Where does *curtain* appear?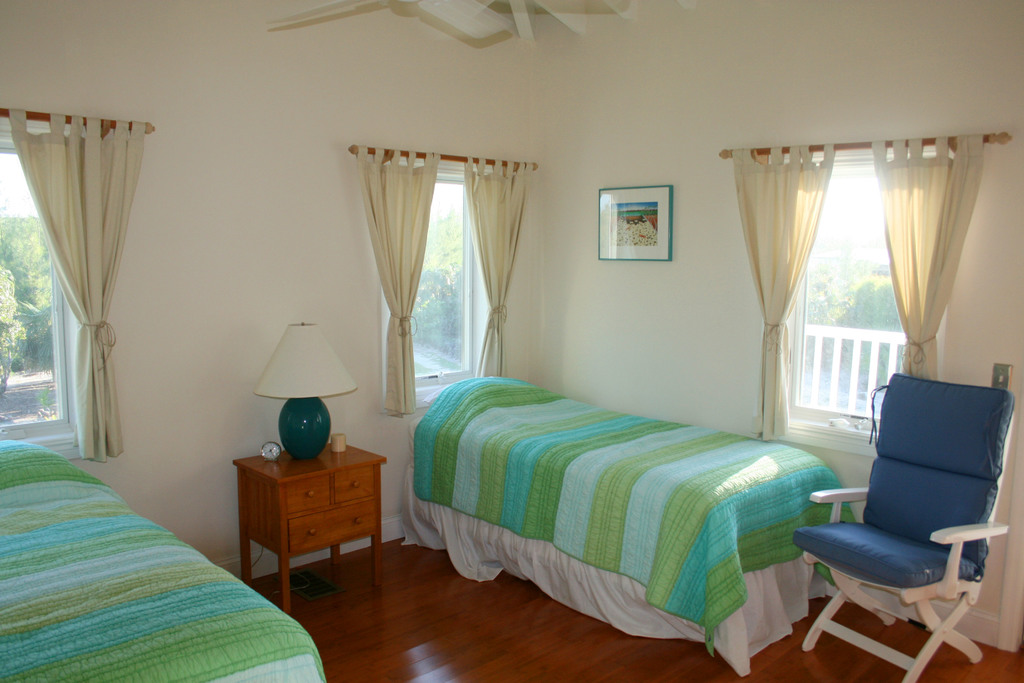
Appears at 872:133:985:378.
